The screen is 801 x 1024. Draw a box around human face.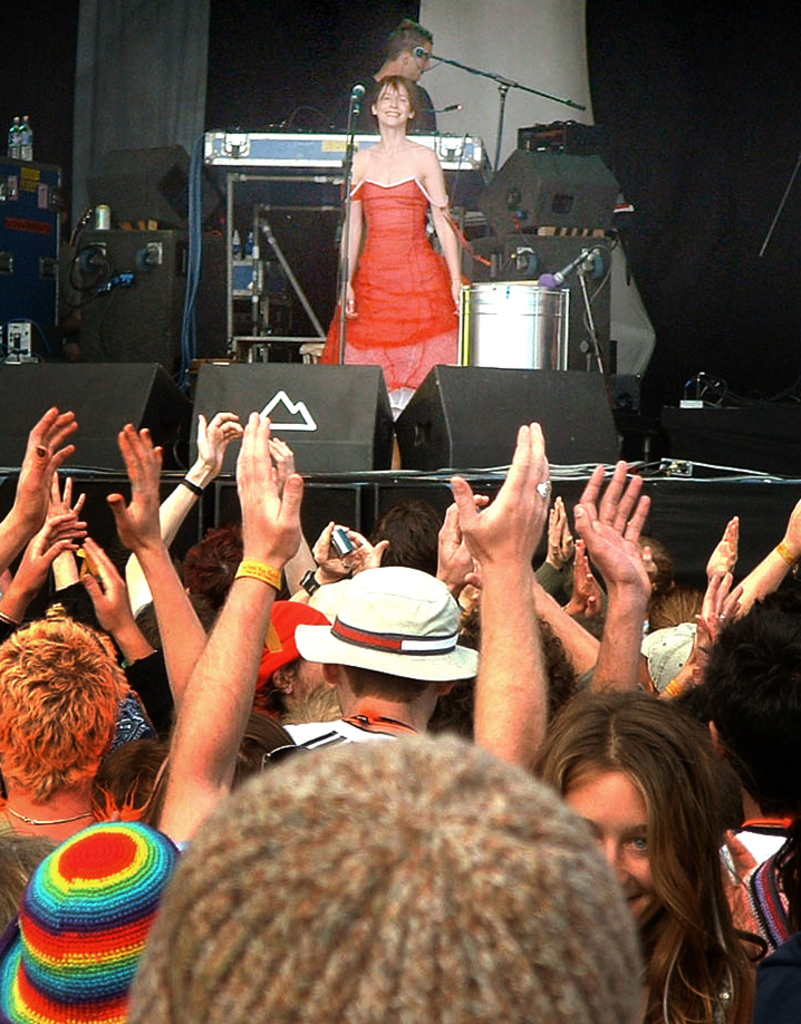
box(570, 774, 656, 921).
